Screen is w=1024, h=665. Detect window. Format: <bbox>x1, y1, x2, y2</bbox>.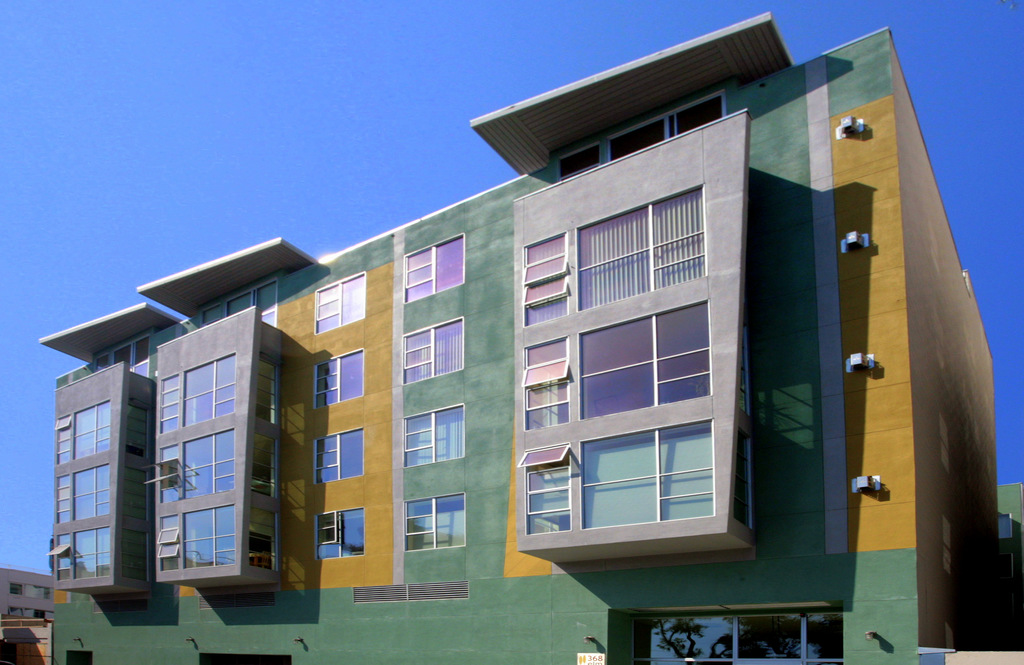
<bbox>157, 442, 175, 500</bbox>.
